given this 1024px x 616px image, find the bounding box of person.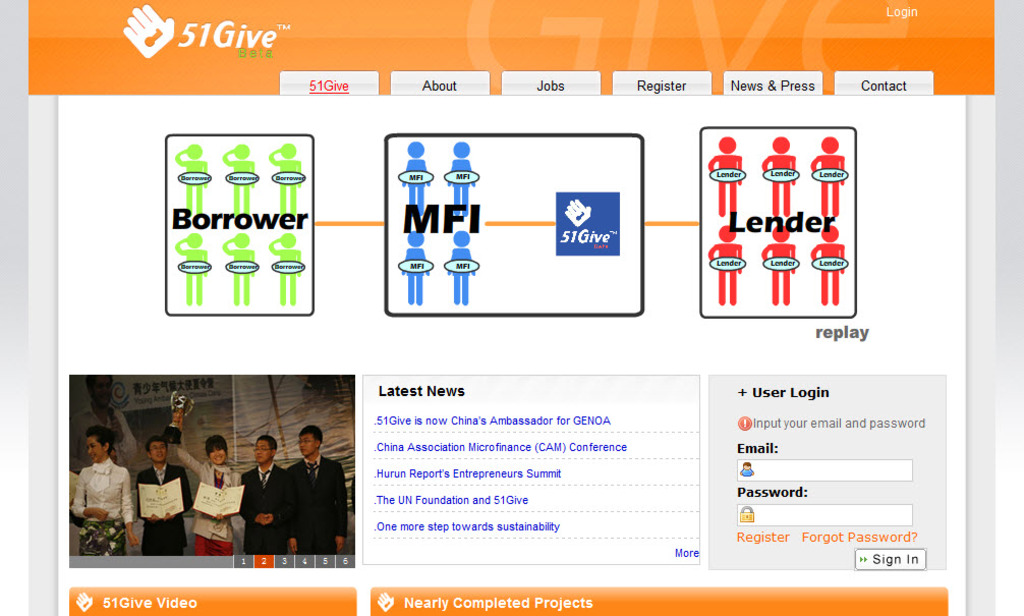
(left=810, top=225, right=846, bottom=309).
